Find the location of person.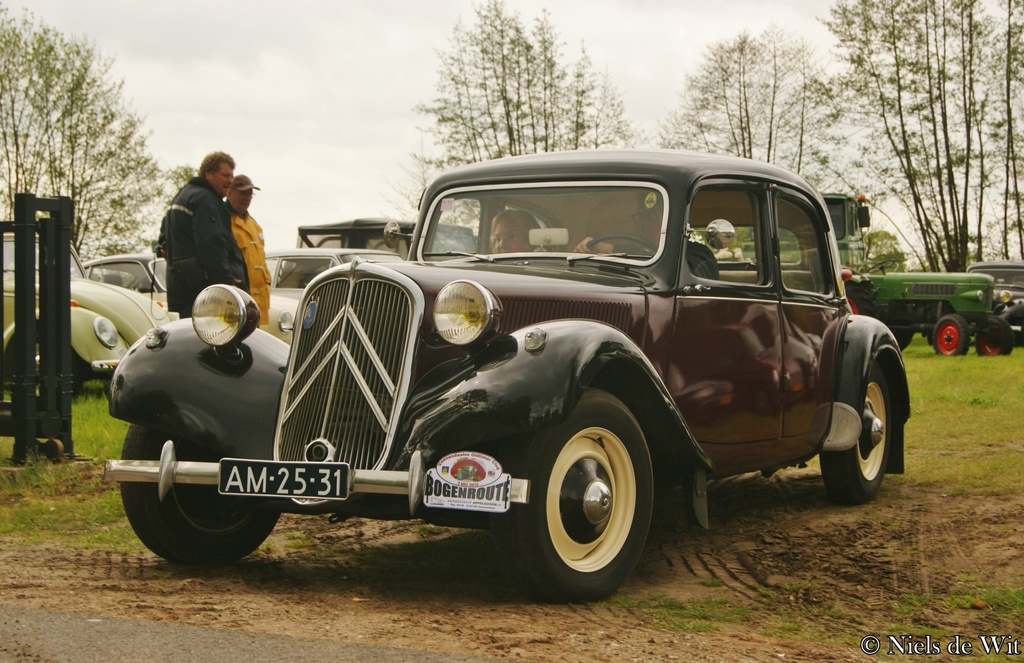
Location: (x1=485, y1=196, x2=532, y2=265).
